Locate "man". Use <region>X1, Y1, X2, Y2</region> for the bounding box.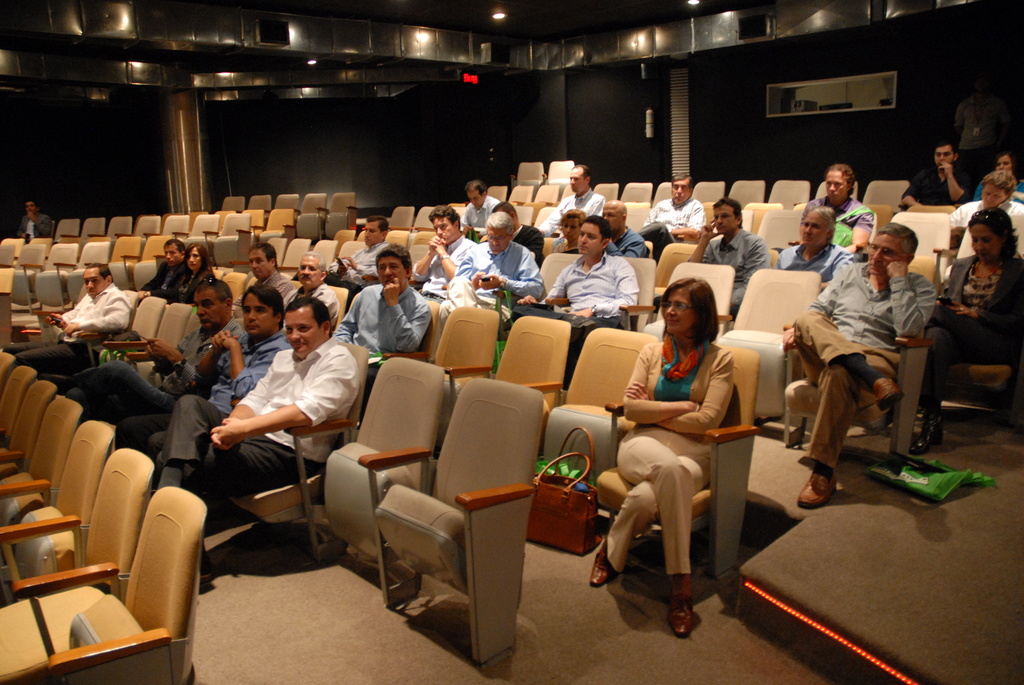
<region>901, 141, 972, 205</region>.
